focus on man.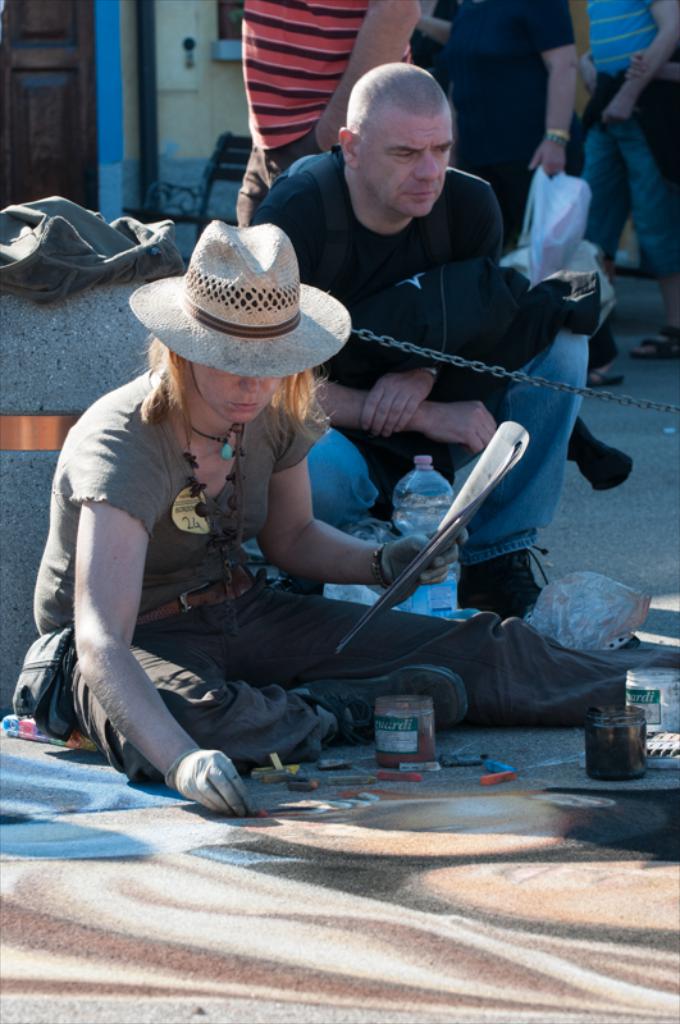
Focused at [441, 0, 585, 239].
